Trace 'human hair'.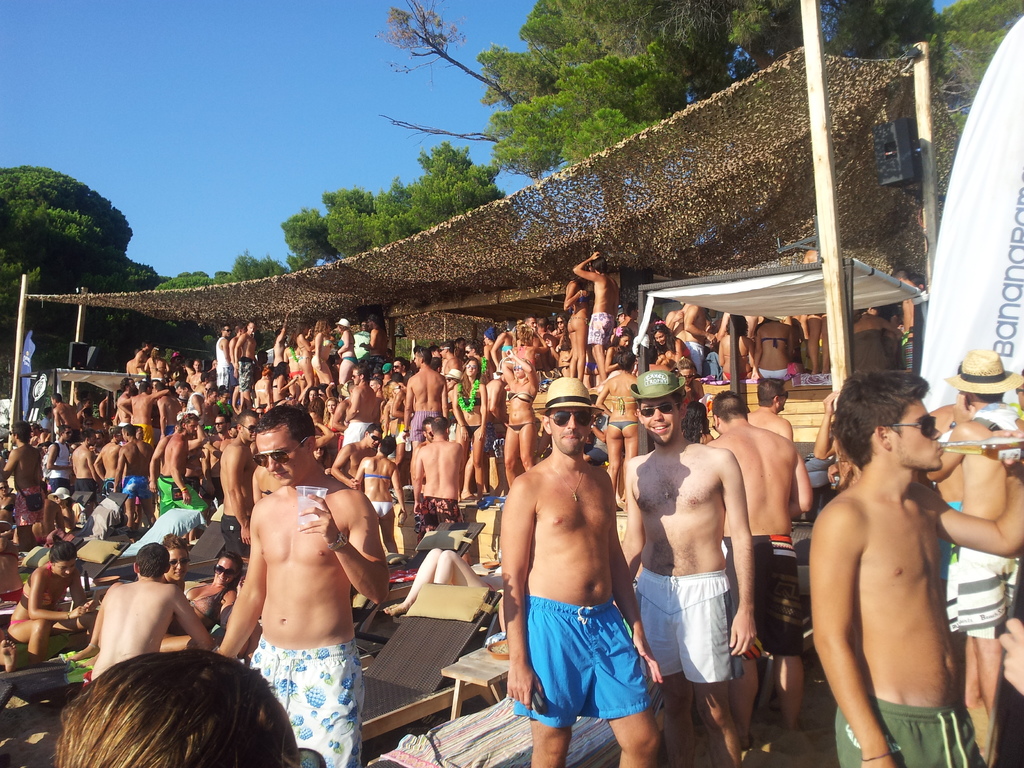
Traced to [49, 657, 286, 767].
